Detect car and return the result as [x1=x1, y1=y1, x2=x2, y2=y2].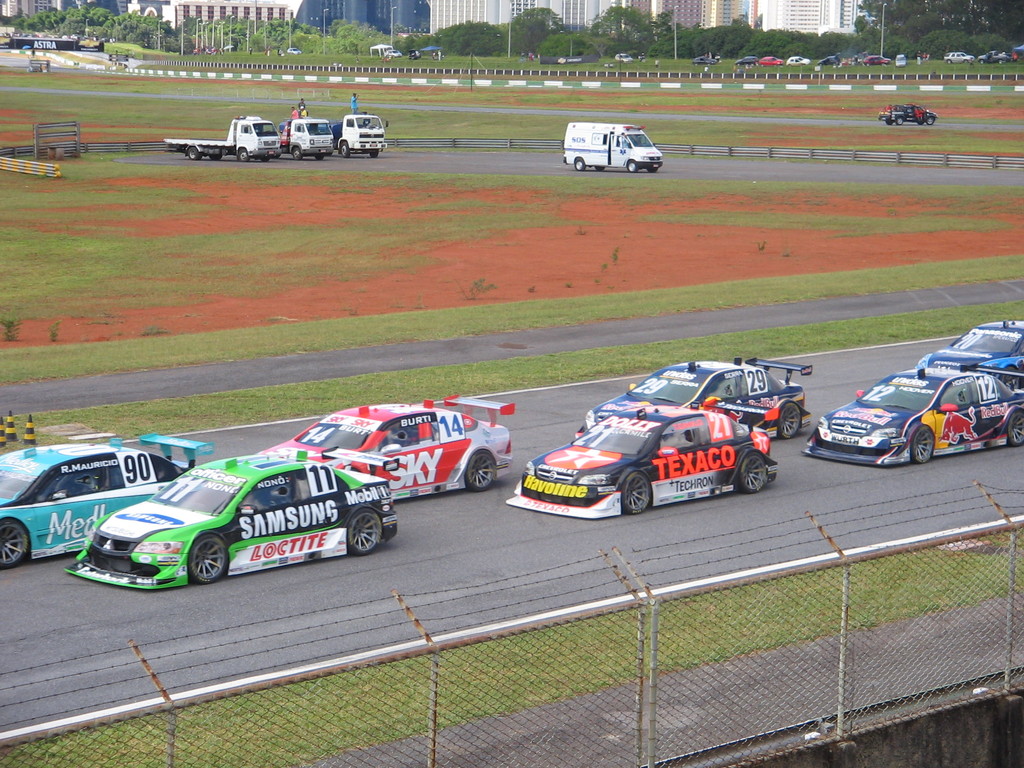
[x1=384, y1=47, x2=402, y2=57].
